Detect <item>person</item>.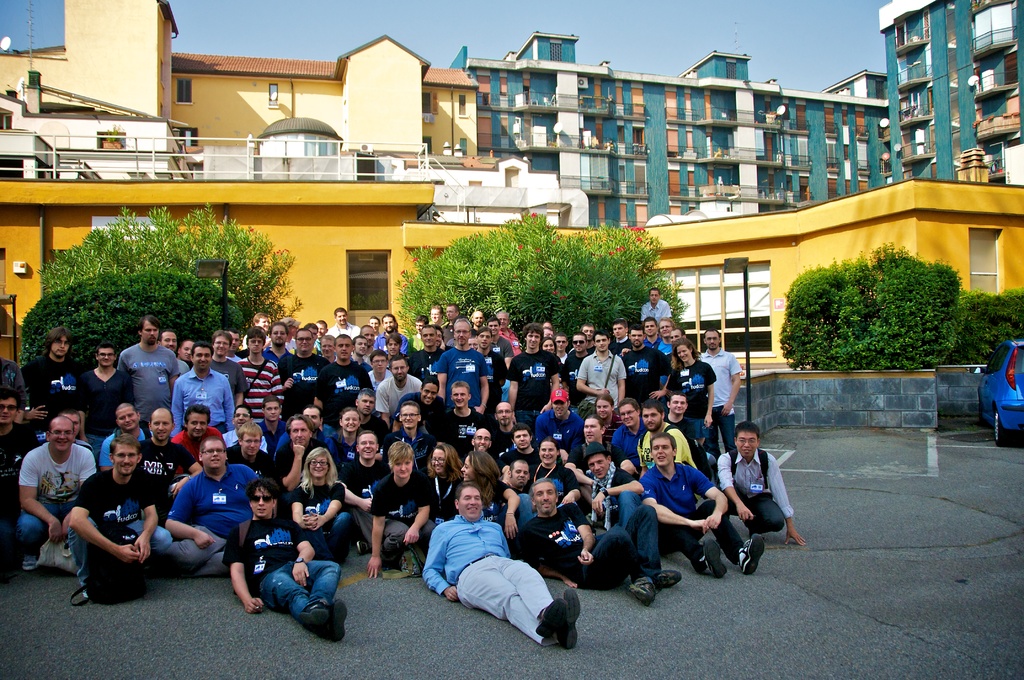
Detected at <bbox>698, 330, 743, 458</bbox>.
